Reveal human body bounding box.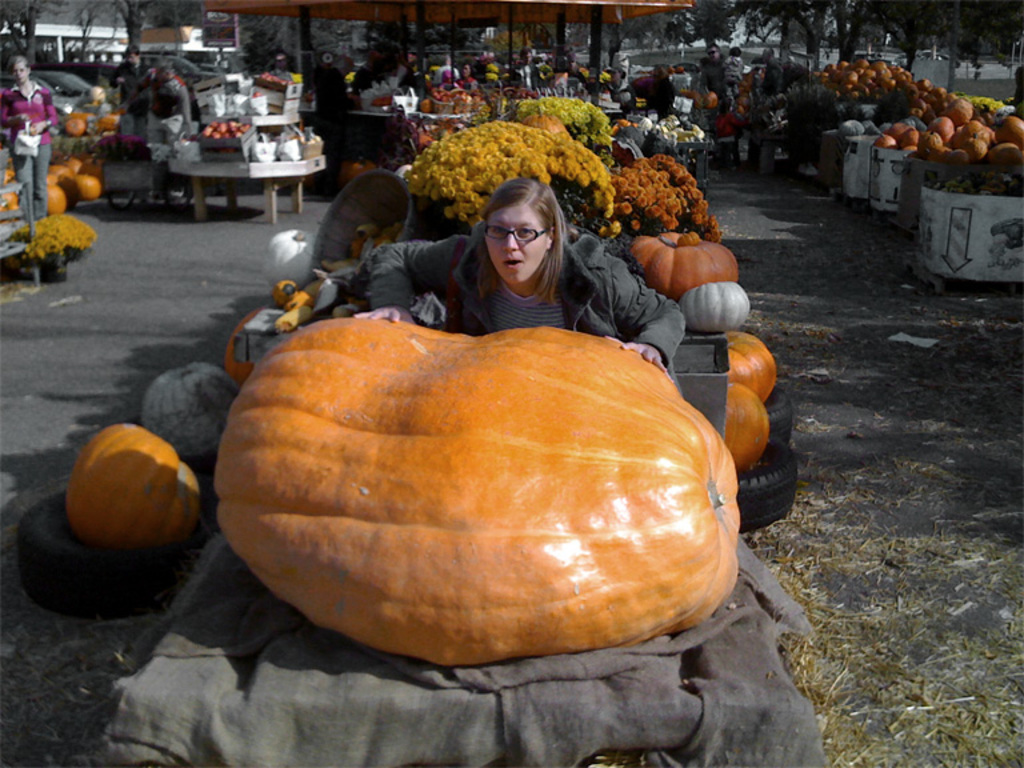
Revealed: bbox=(0, 53, 57, 219).
